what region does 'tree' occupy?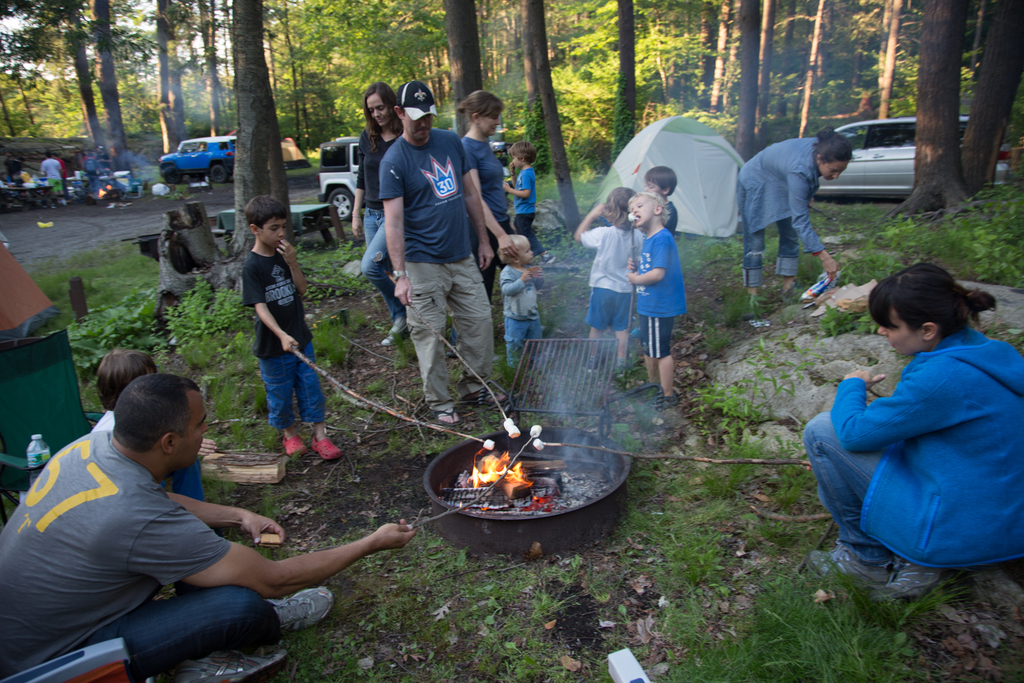
863/0/894/113.
